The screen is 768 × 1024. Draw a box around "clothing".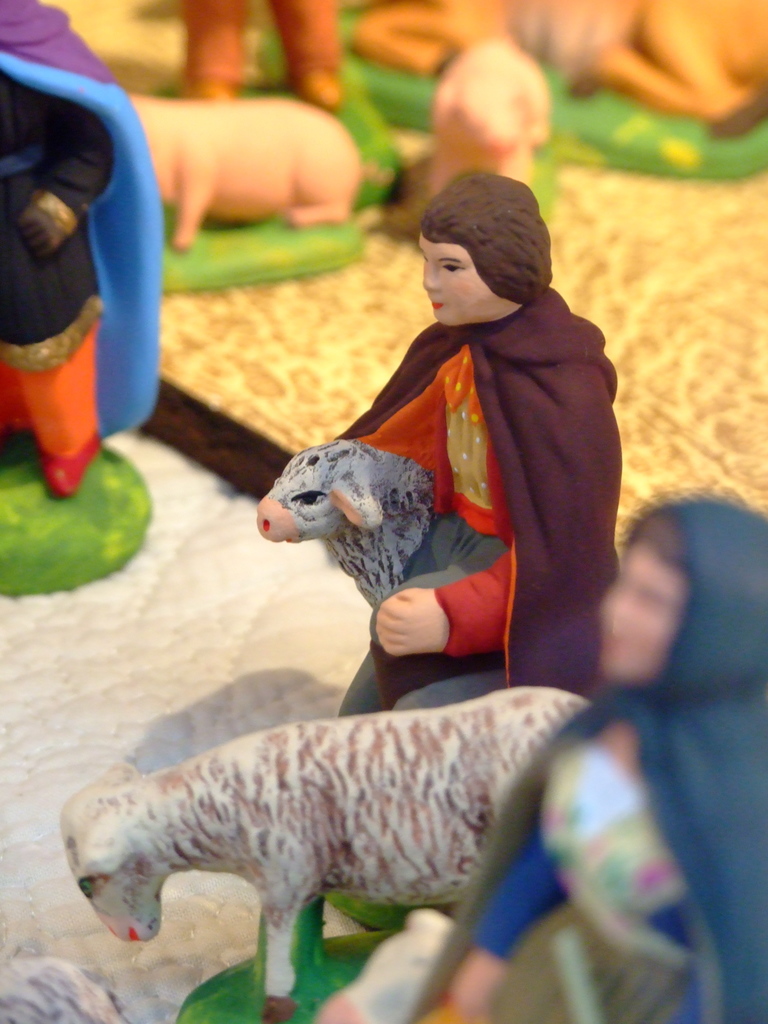
box(0, 0, 172, 497).
